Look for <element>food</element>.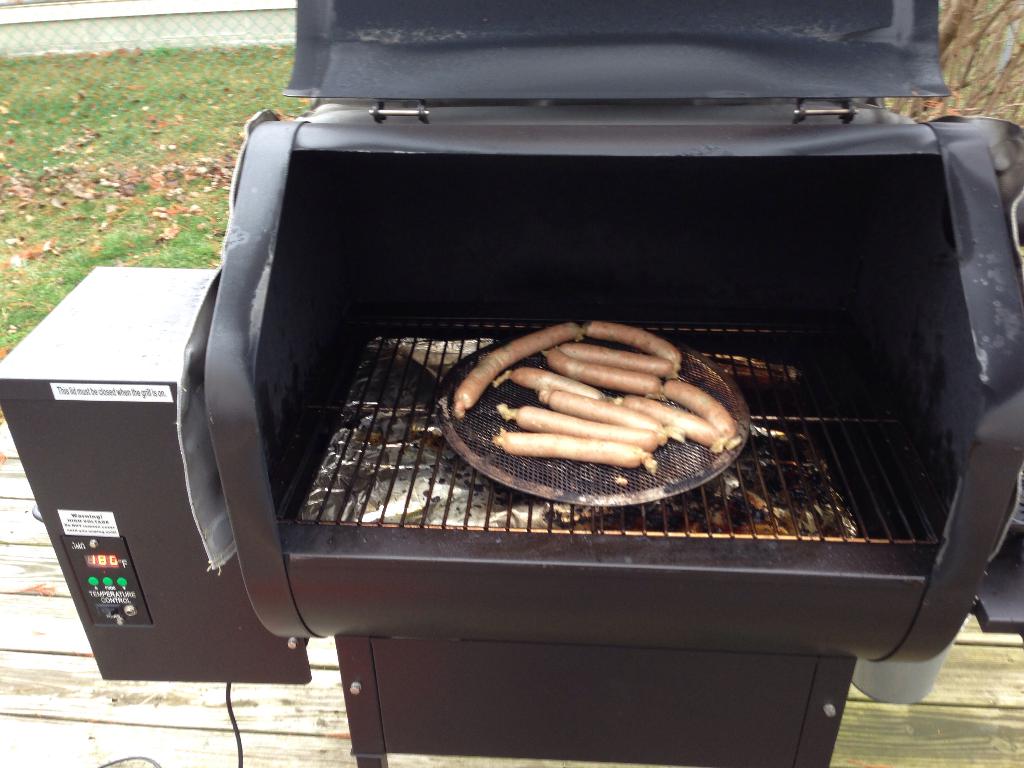
Found: x1=476 y1=339 x2=720 y2=487.
